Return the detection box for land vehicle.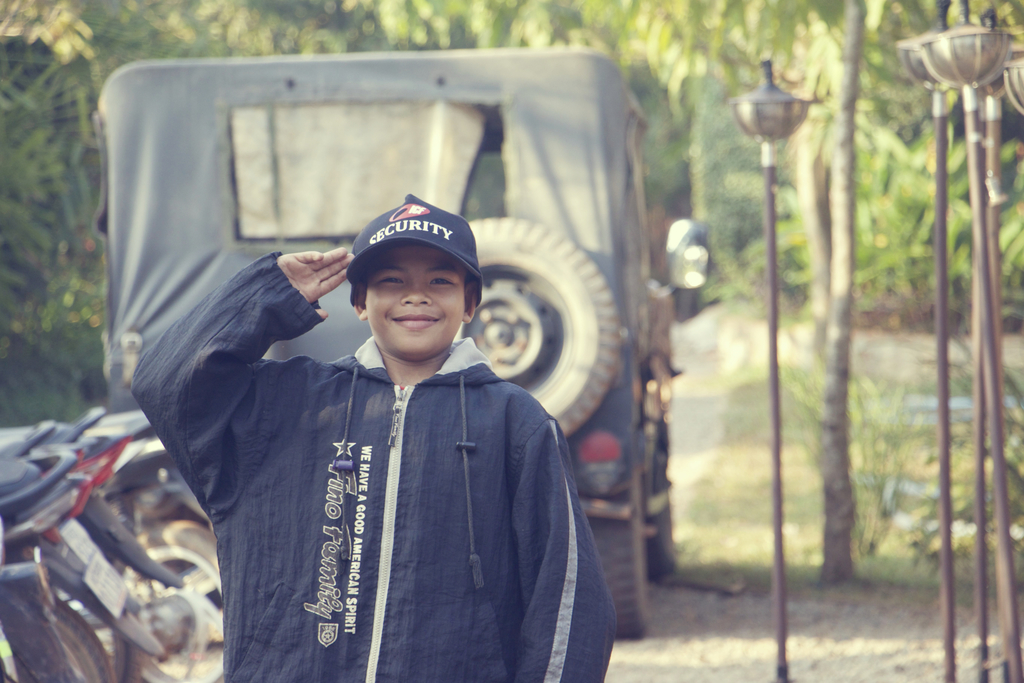
box(13, 45, 735, 612).
